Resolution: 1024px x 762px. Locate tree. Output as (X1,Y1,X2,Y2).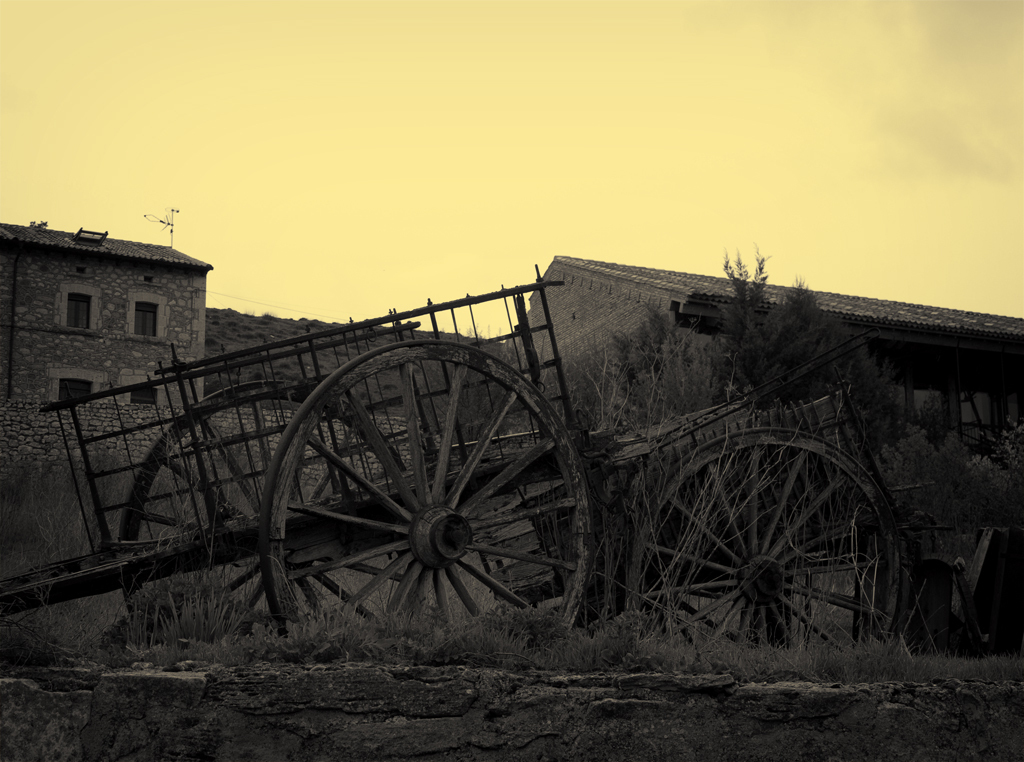
(549,302,701,442).
